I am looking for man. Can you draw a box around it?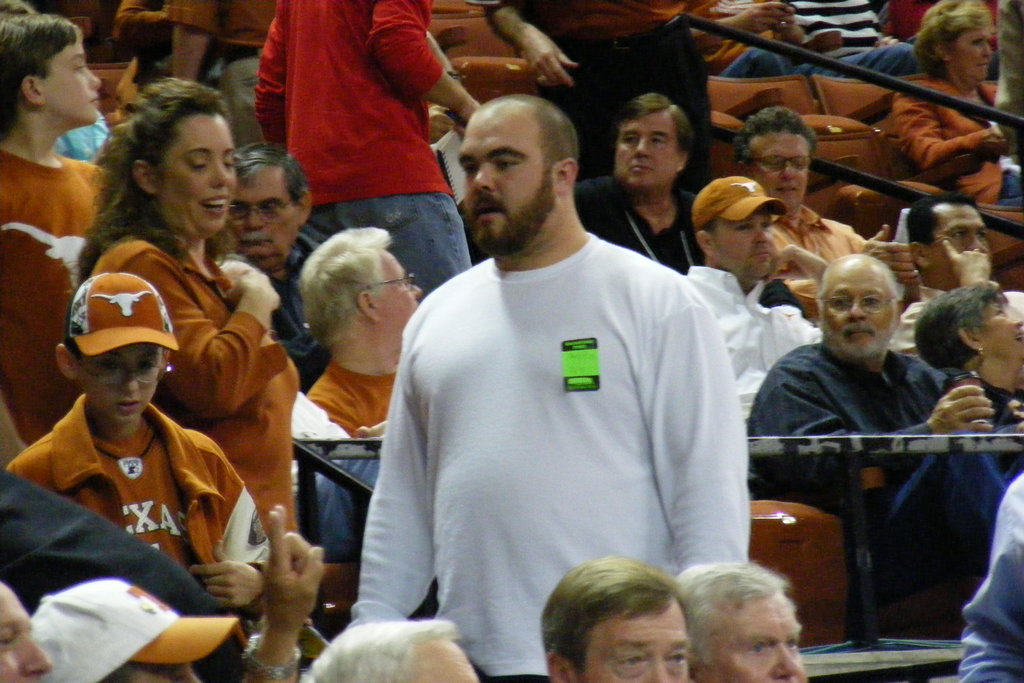
Sure, the bounding box is 683, 177, 835, 420.
